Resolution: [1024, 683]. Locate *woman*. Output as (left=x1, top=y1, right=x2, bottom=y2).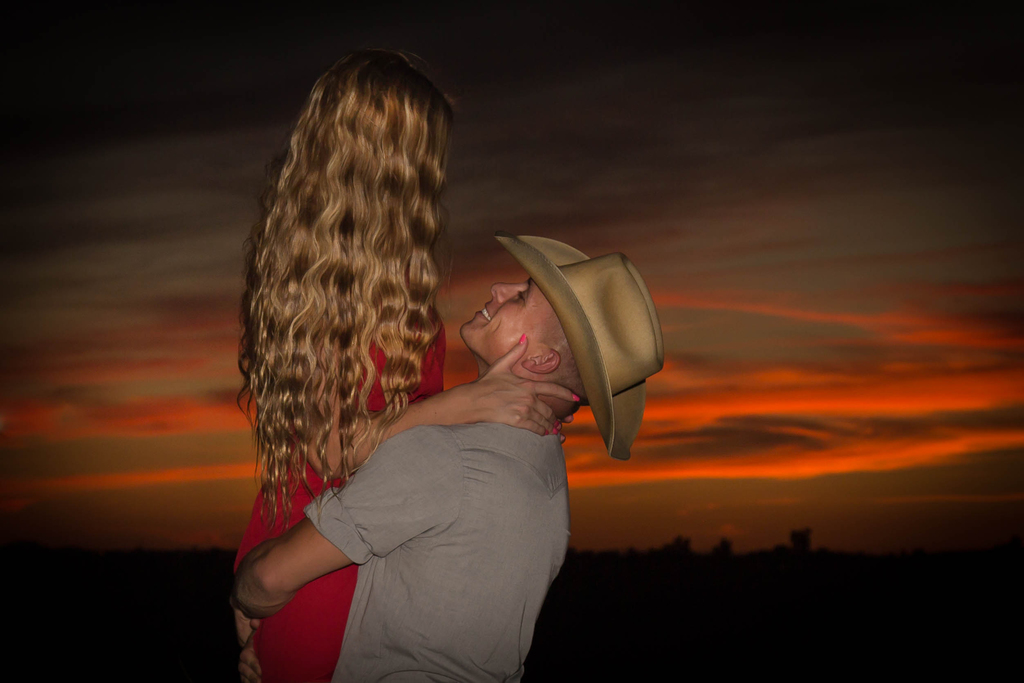
(left=214, top=61, right=575, bottom=682).
